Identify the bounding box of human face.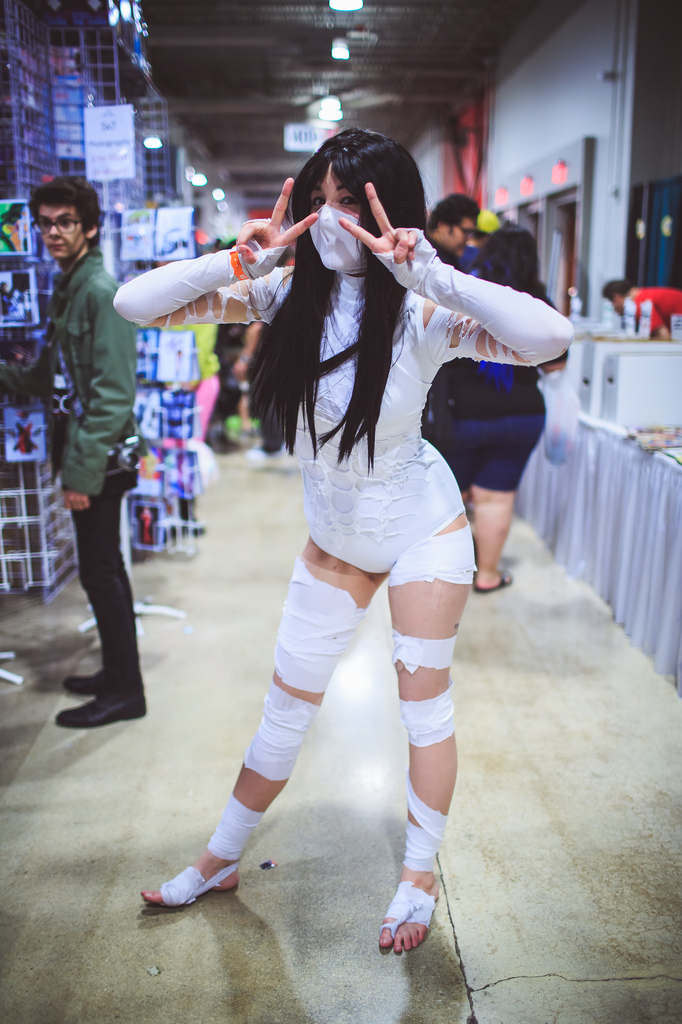
detection(441, 221, 473, 254).
